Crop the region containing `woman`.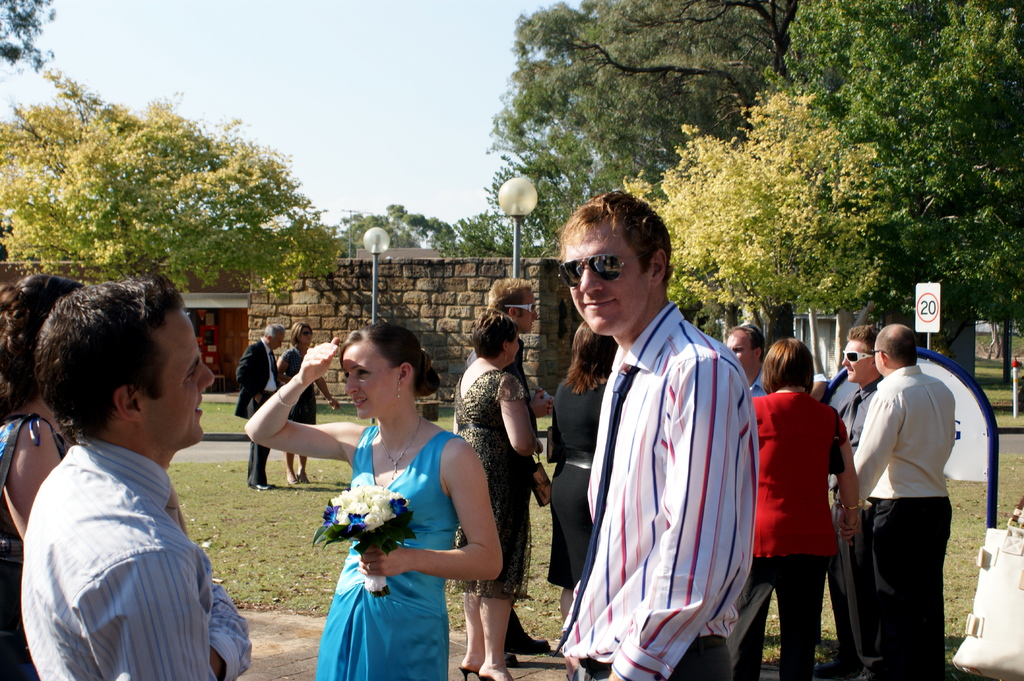
Crop region: locate(276, 321, 338, 492).
